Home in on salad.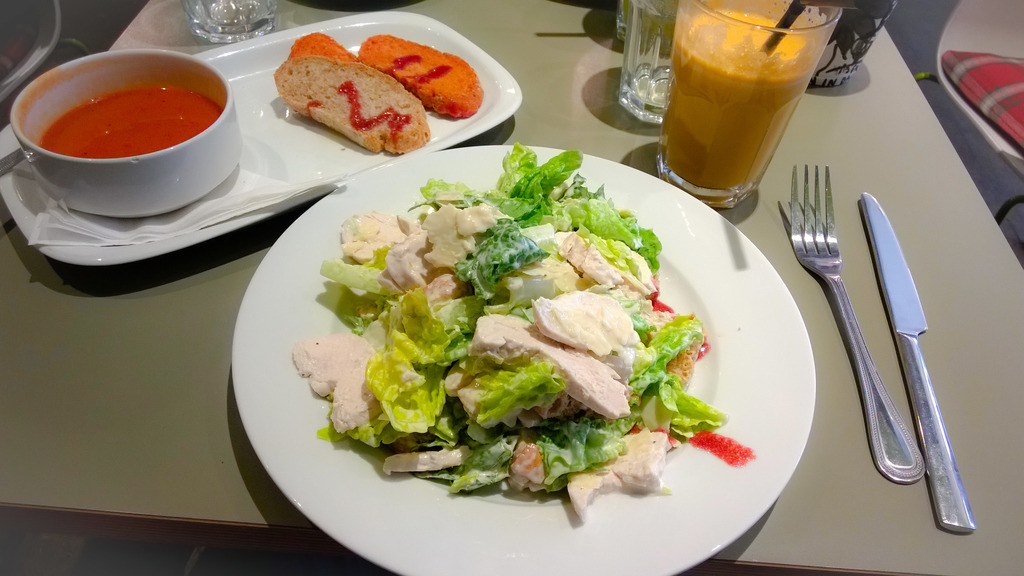
Homed in at BBox(292, 141, 756, 521).
